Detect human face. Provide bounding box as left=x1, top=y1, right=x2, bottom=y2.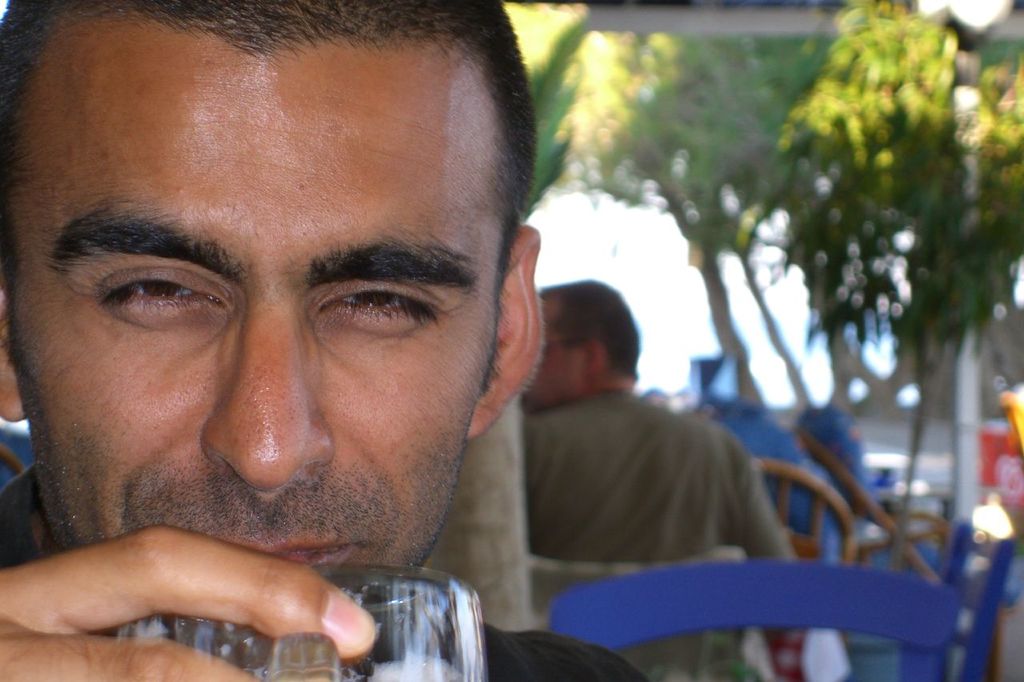
left=6, top=54, right=502, bottom=681.
